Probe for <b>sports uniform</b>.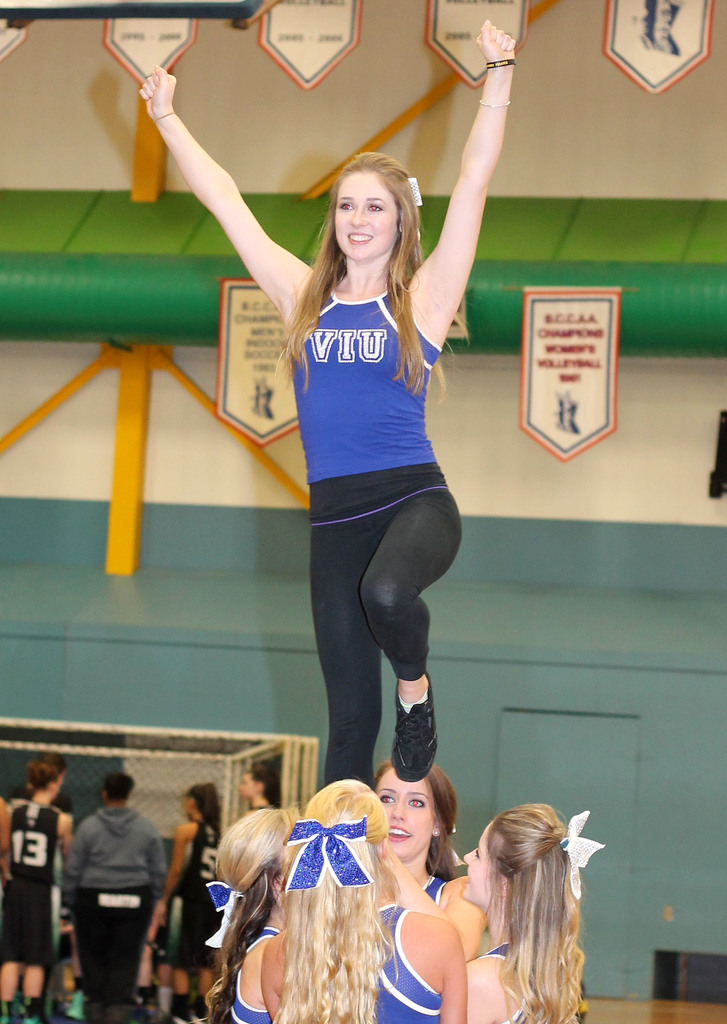
Probe result: rect(0, 799, 65, 1023).
